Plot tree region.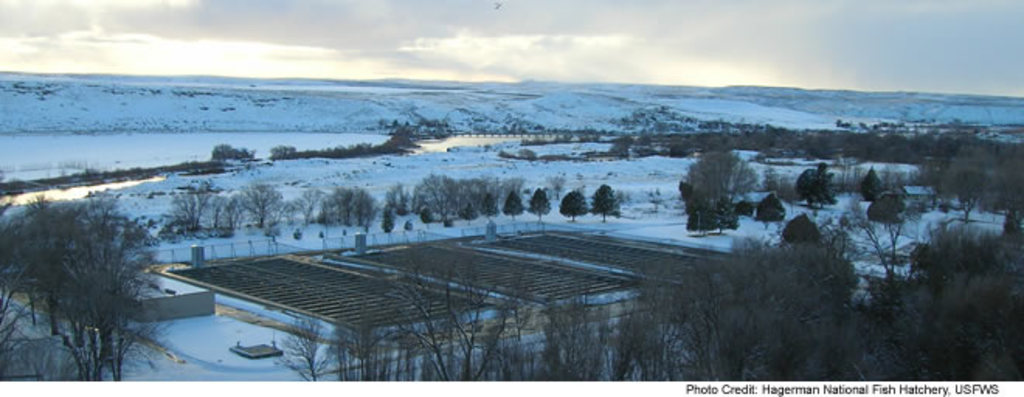
Plotted at select_region(509, 194, 529, 222).
